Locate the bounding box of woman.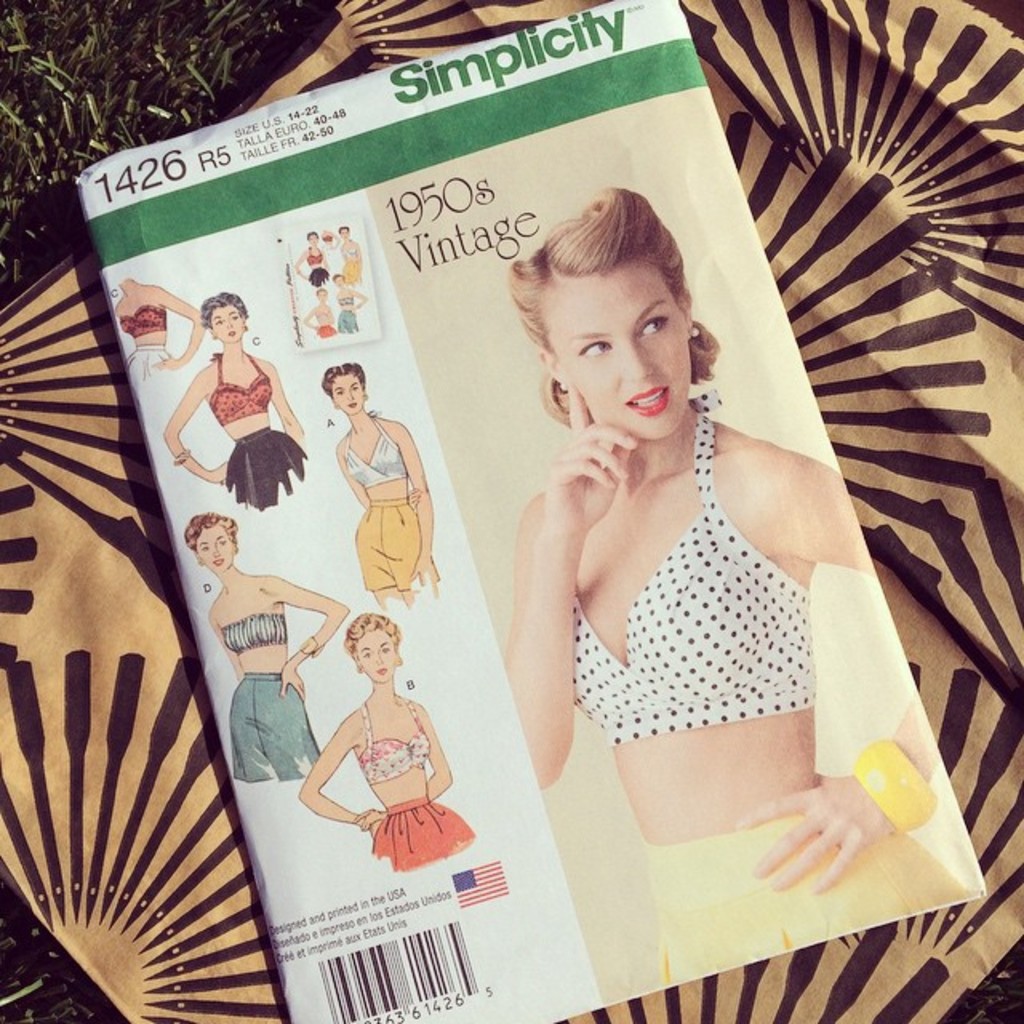
Bounding box: Rect(123, 278, 205, 384).
